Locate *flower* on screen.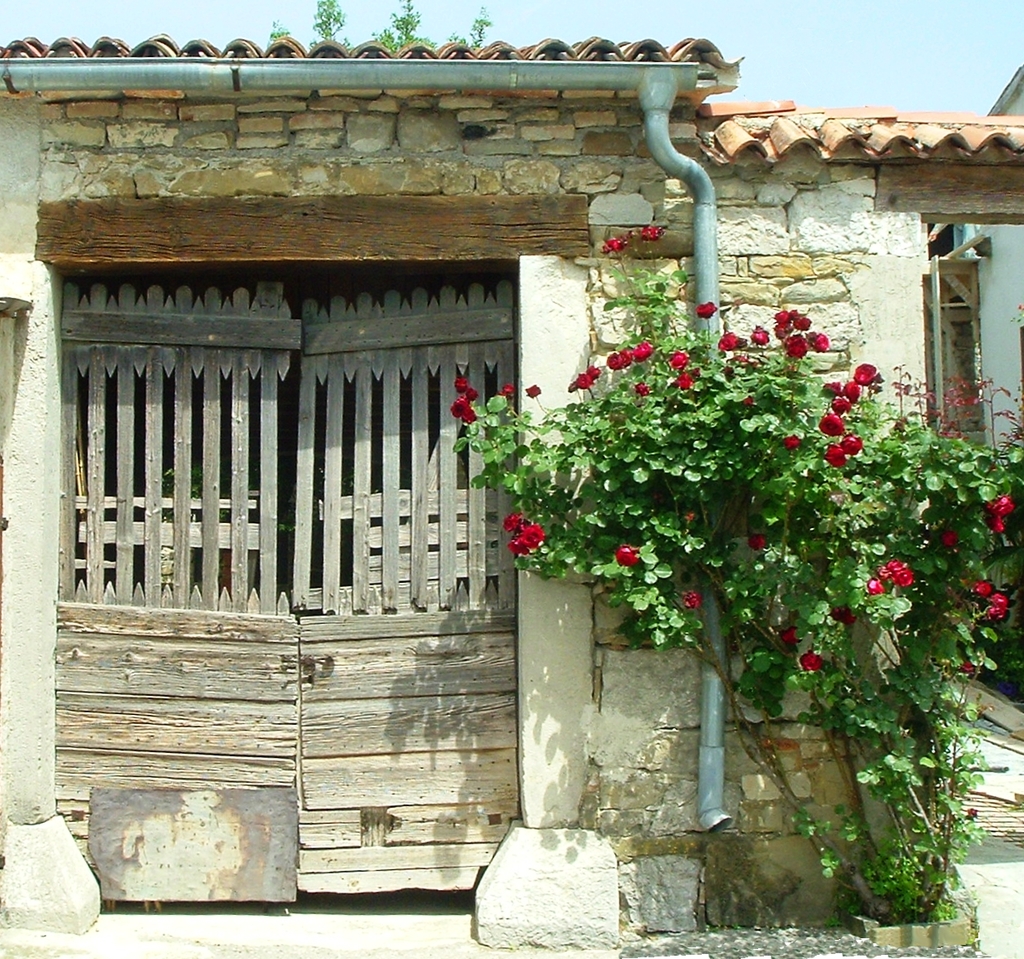
On screen at box(781, 629, 804, 644).
